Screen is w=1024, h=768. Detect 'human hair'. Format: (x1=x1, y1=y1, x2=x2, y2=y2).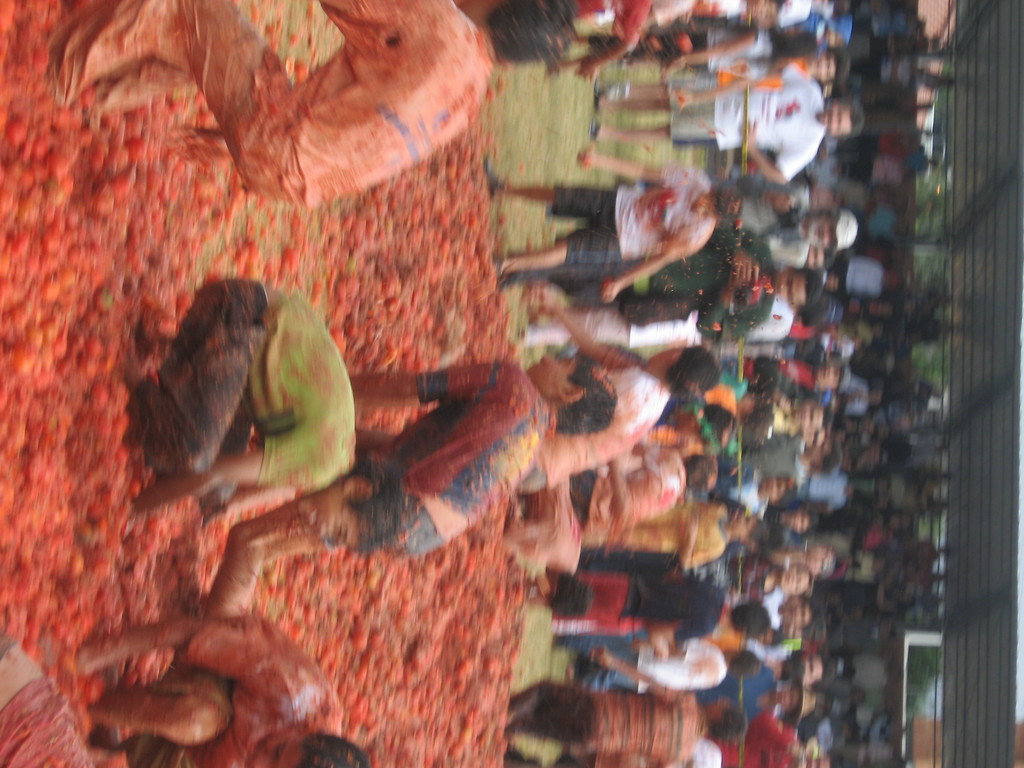
(x1=730, y1=600, x2=776, y2=648).
